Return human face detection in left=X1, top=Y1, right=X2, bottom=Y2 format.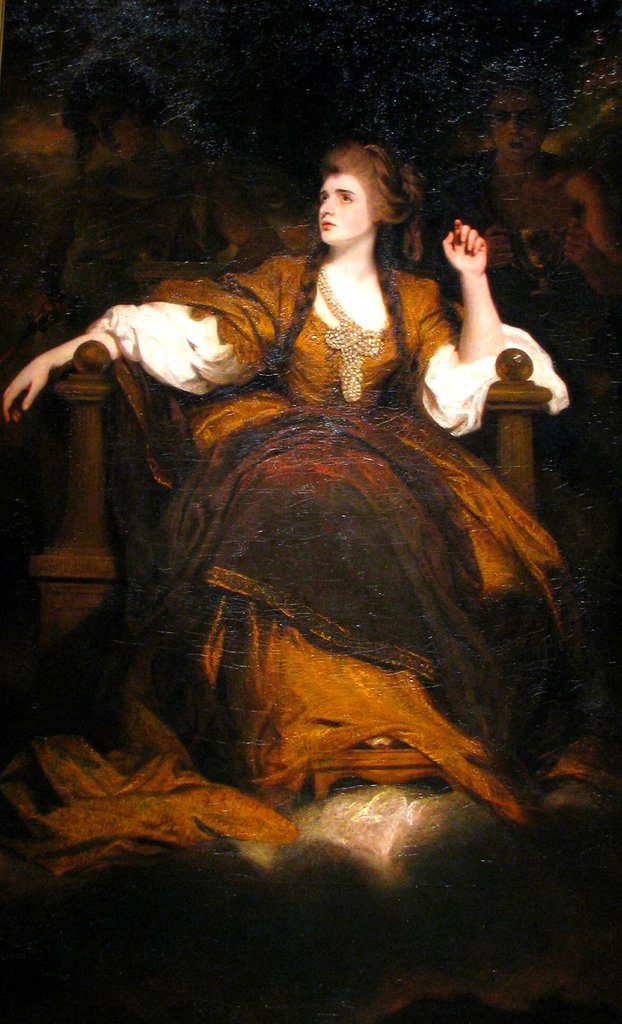
left=317, top=165, right=377, bottom=252.
